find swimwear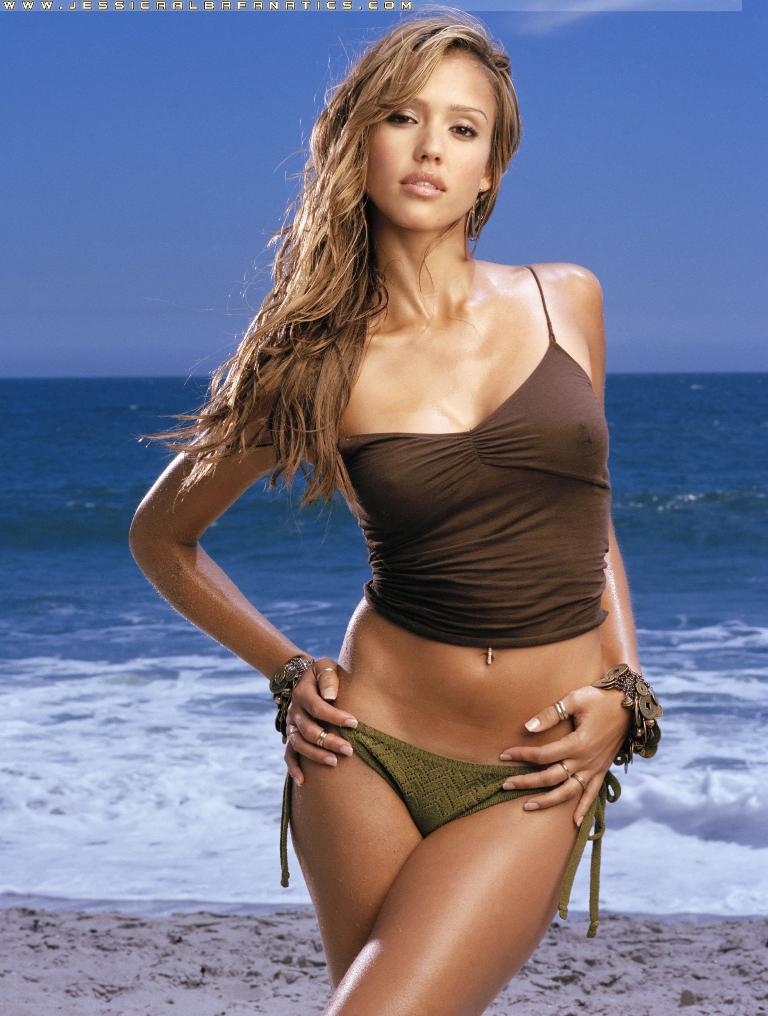
<bbox>335, 262, 625, 654</bbox>
